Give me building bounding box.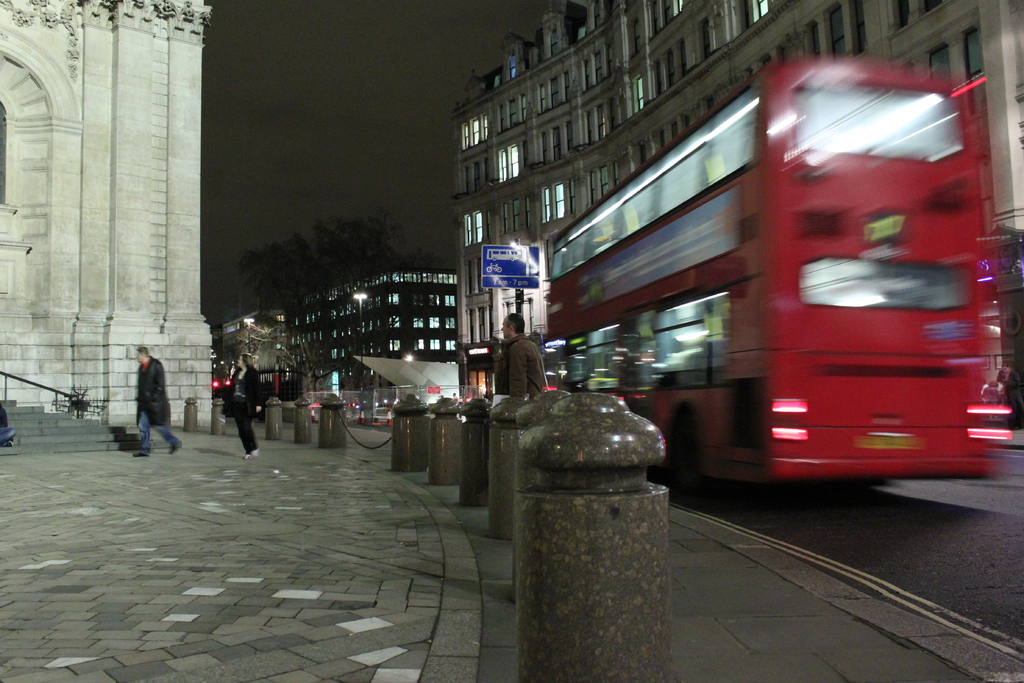
crop(0, 0, 214, 433).
